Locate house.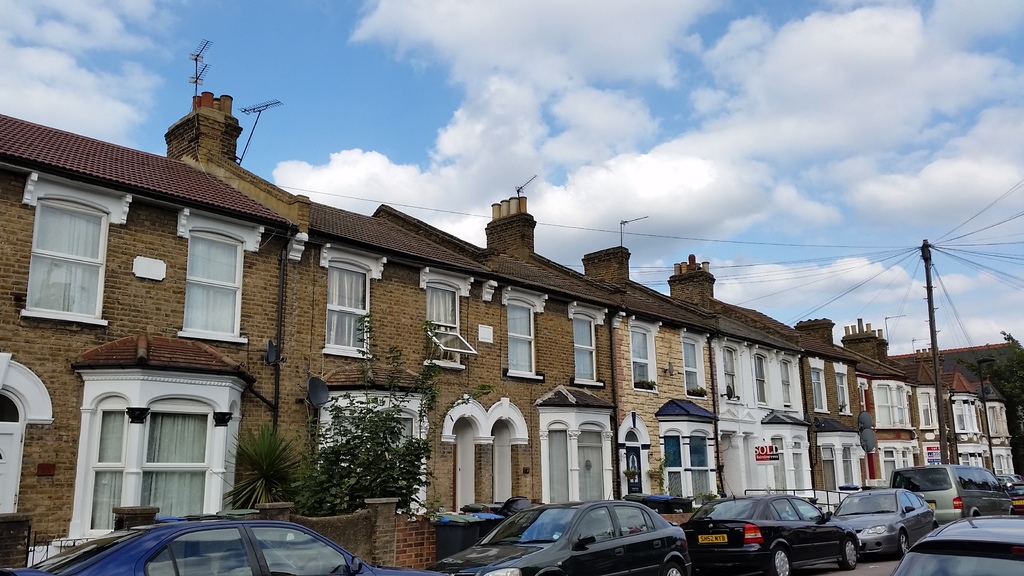
Bounding box: (930, 365, 1003, 485).
